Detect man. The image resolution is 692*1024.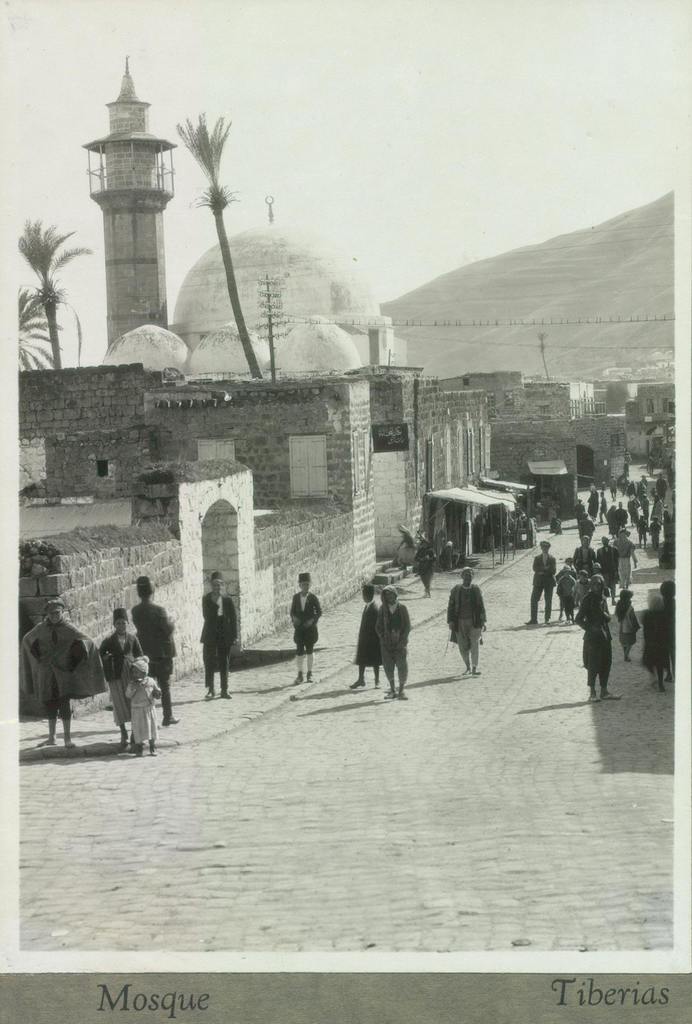
{"x1": 444, "y1": 568, "x2": 486, "y2": 676}.
